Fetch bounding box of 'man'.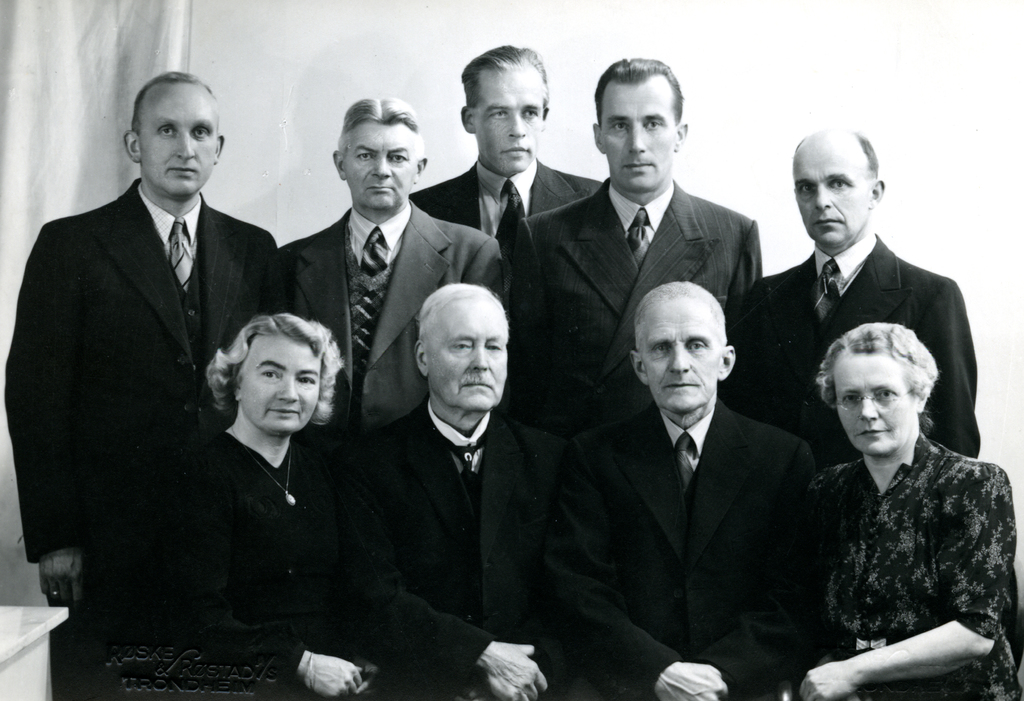
Bbox: (left=410, top=29, right=607, bottom=244).
